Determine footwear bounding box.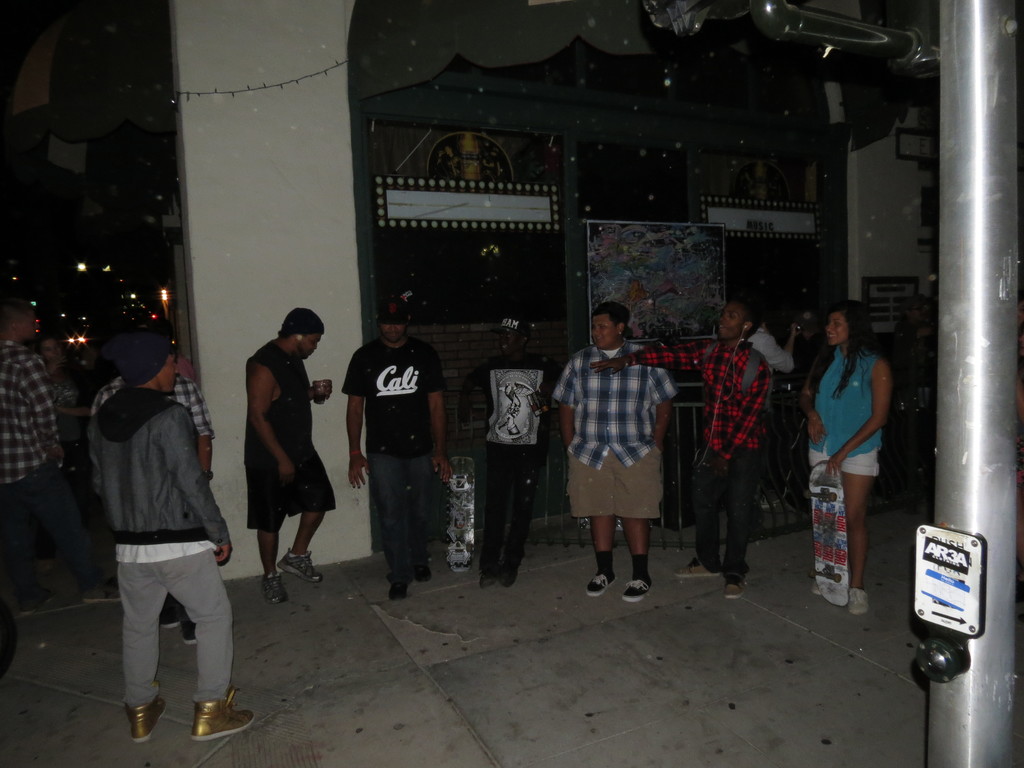
Determined: 181, 625, 197, 642.
